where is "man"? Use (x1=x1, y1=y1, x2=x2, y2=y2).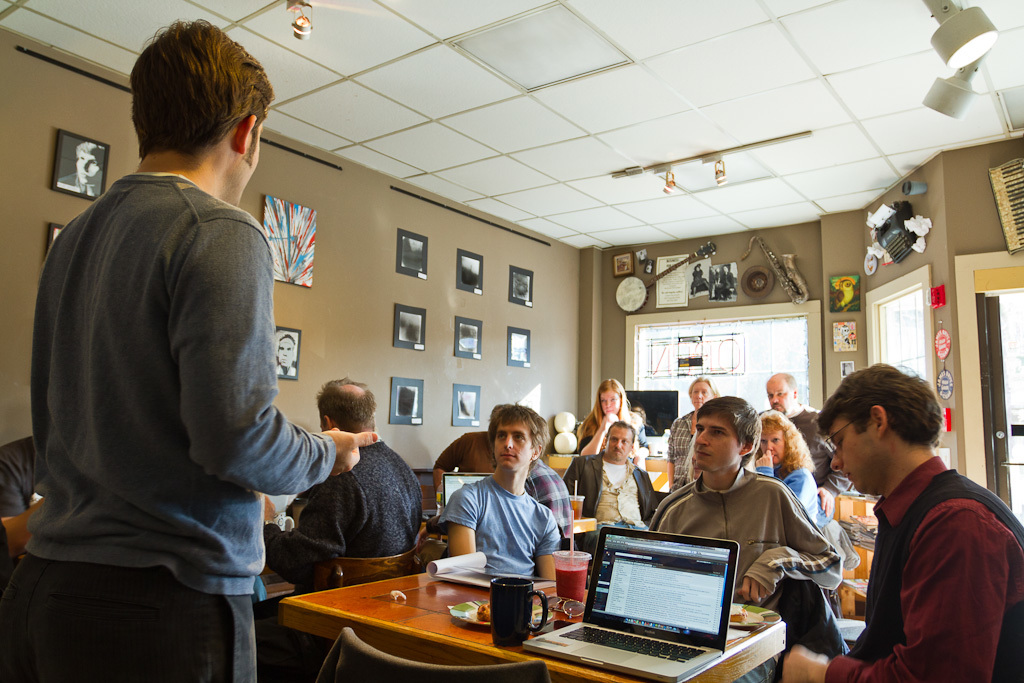
(x1=765, y1=367, x2=854, y2=516).
